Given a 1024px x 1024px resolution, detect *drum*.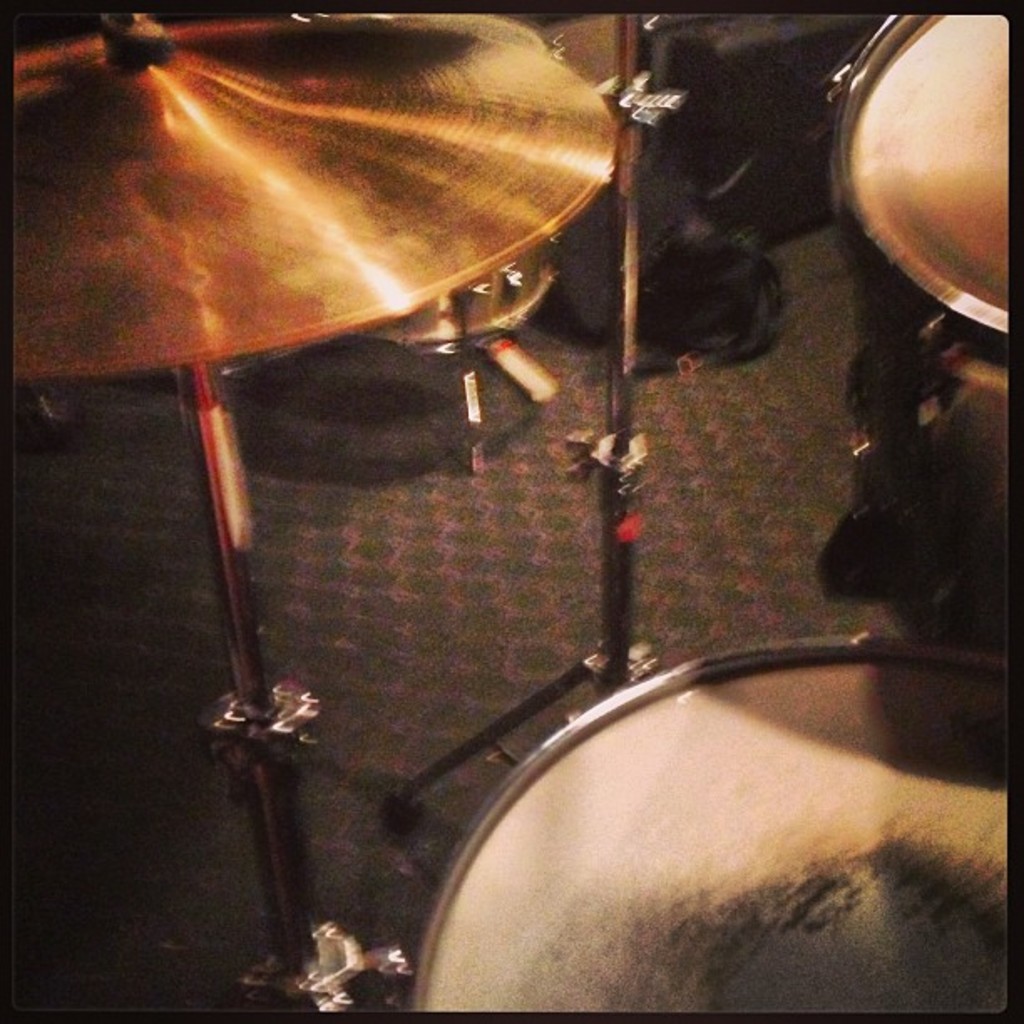
[407, 629, 1007, 1014].
